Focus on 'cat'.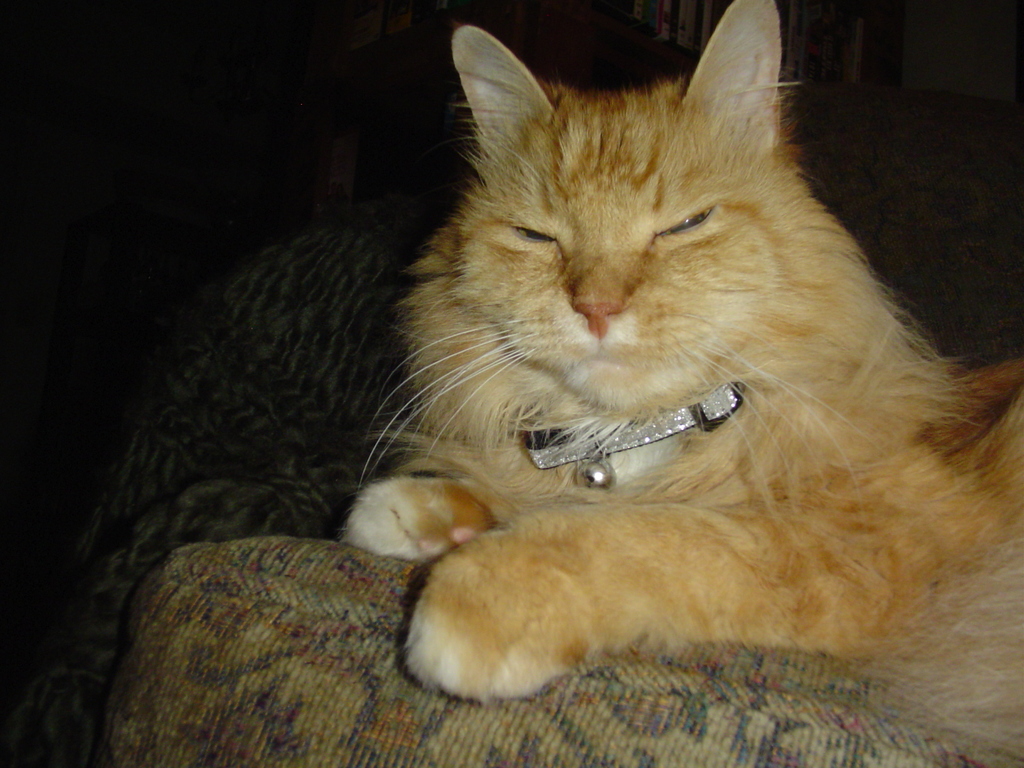
Focused at [337,0,1023,766].
